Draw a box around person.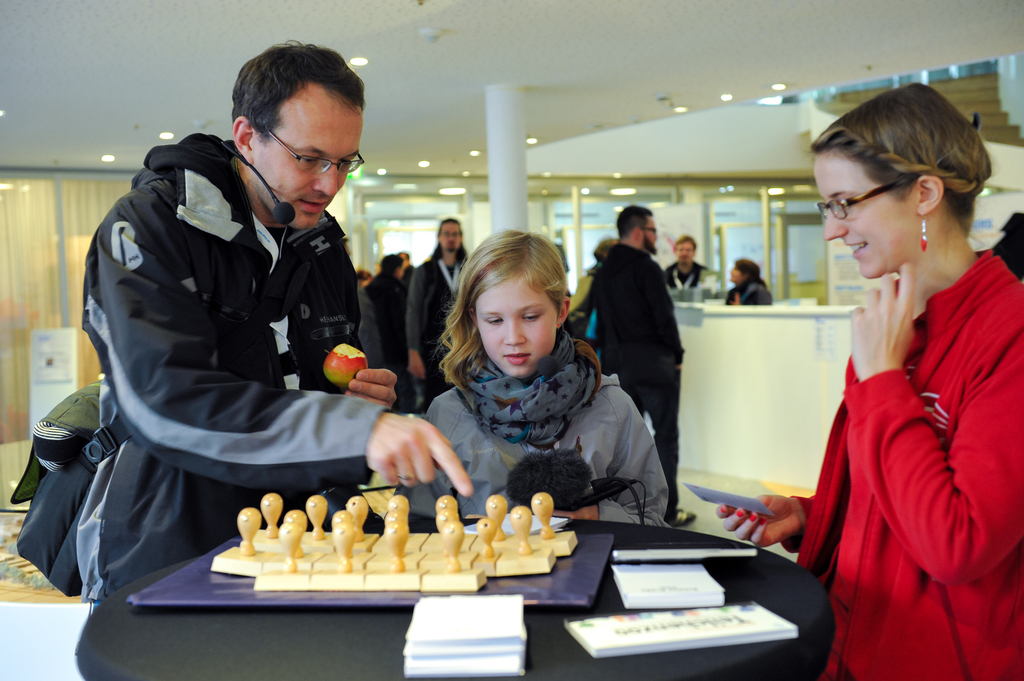
Rect(563, 241, 617, 341).
